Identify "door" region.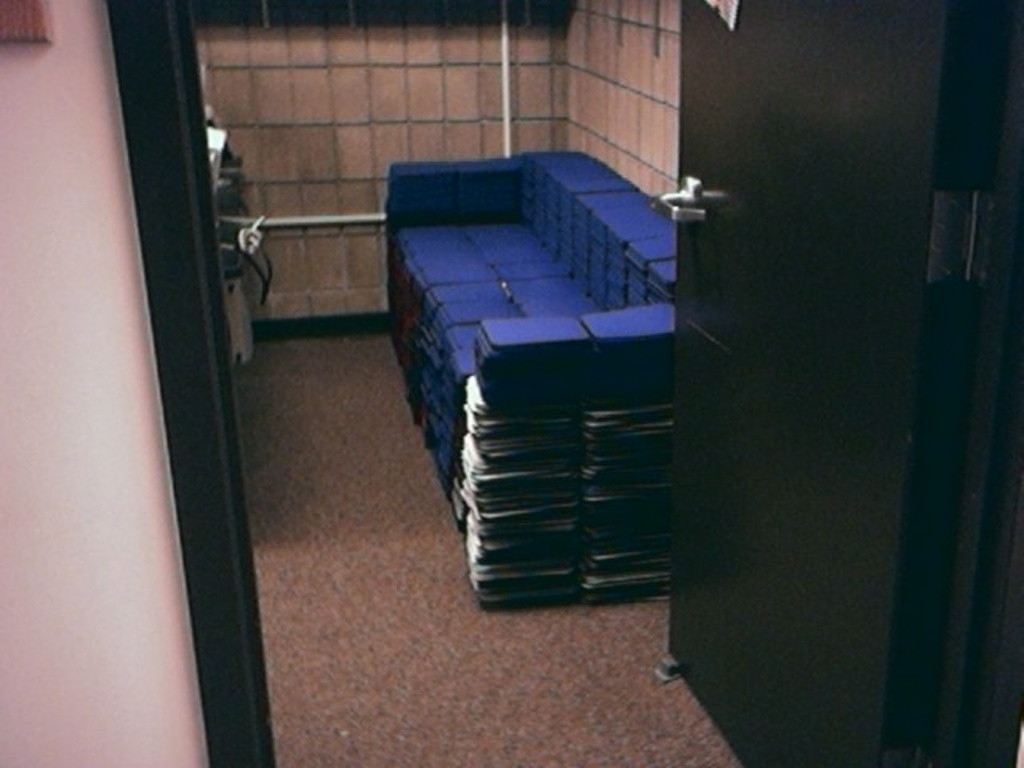
Region: 667, 3, 965, 762.
